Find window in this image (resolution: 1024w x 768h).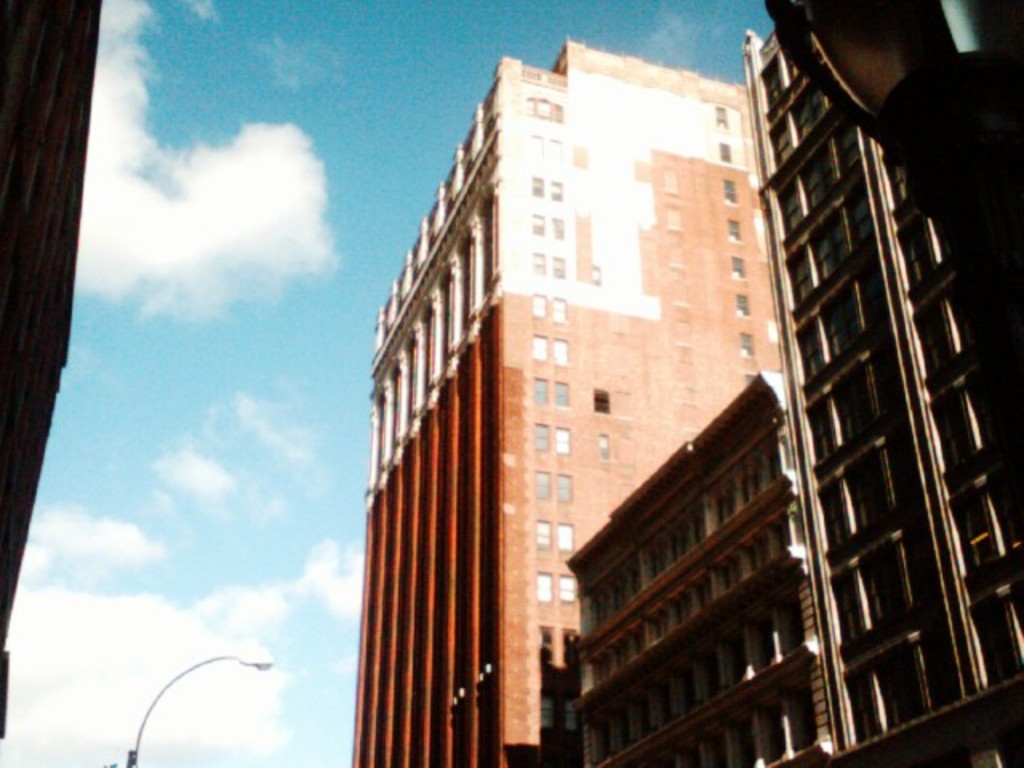
rect(691, 578, 709, 605).
